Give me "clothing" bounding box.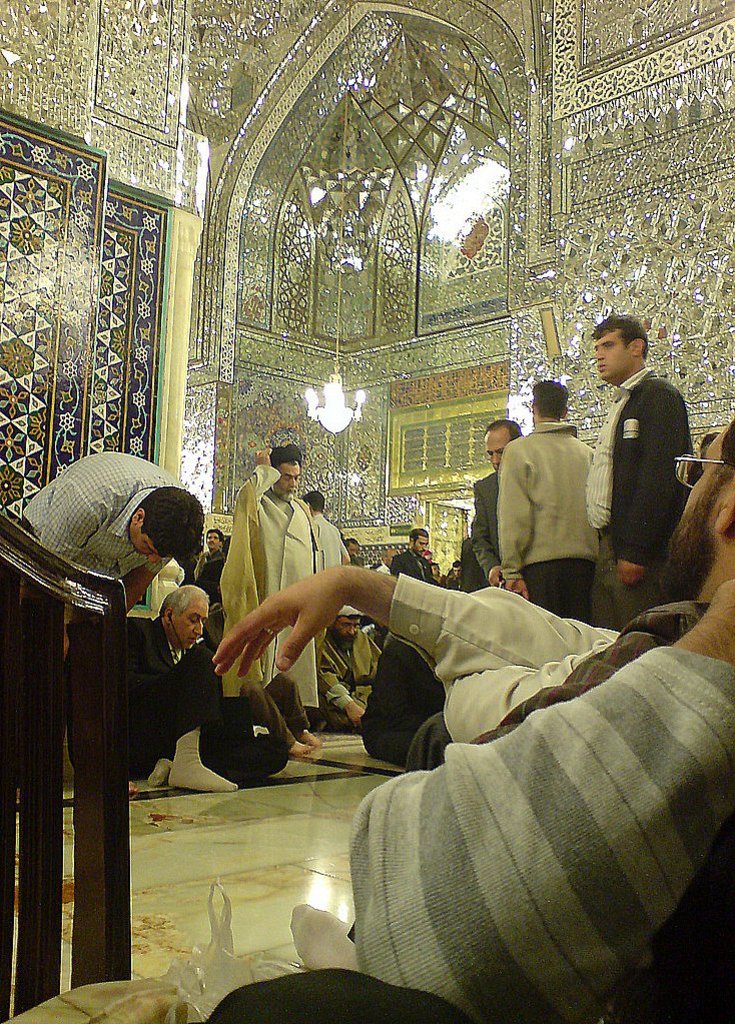
123, 614, 220, 791.
